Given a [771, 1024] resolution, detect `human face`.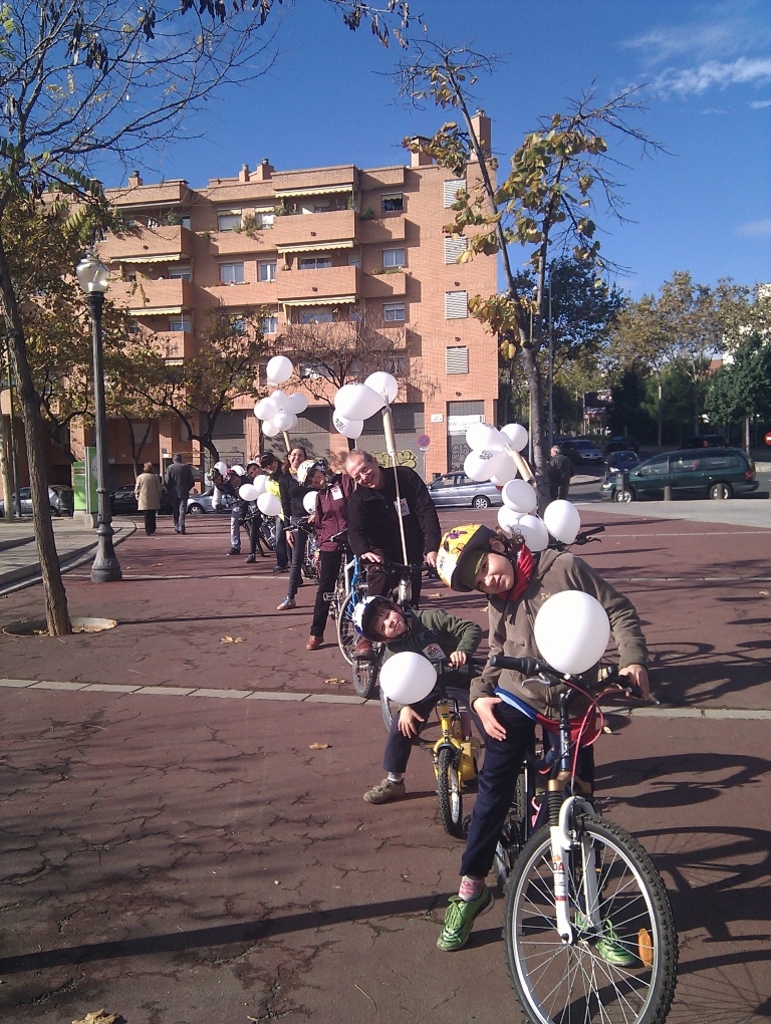
rect(352, 462, 377, 485).
